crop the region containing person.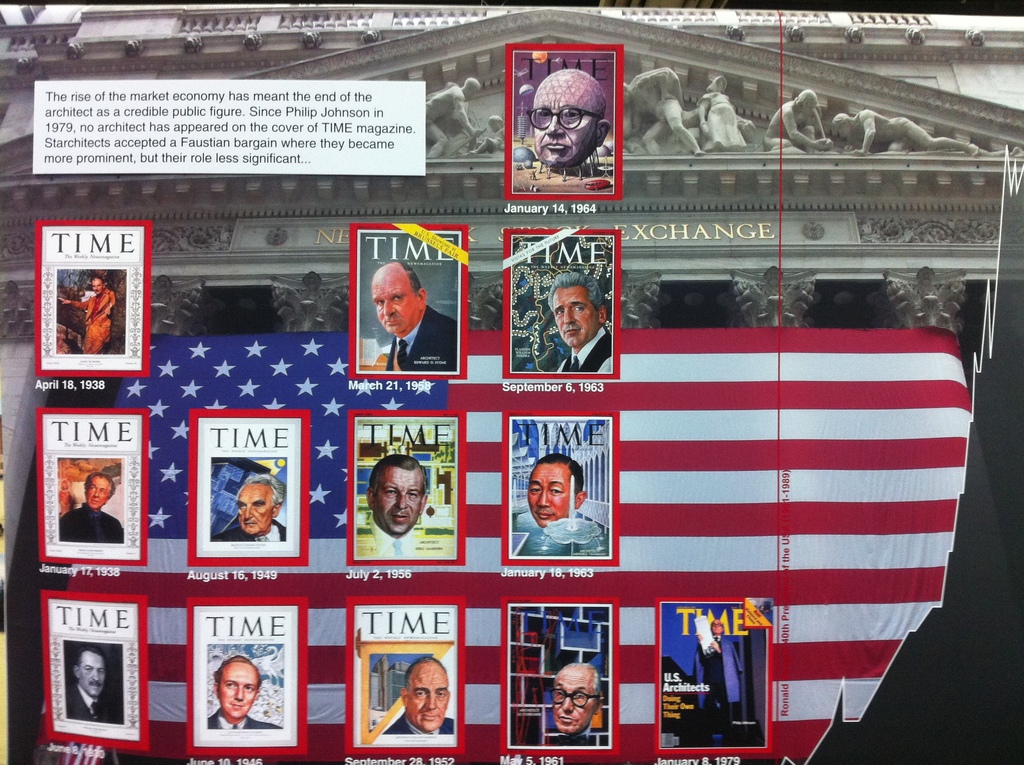
Crop region: <box>692,618,745,727</box>.
